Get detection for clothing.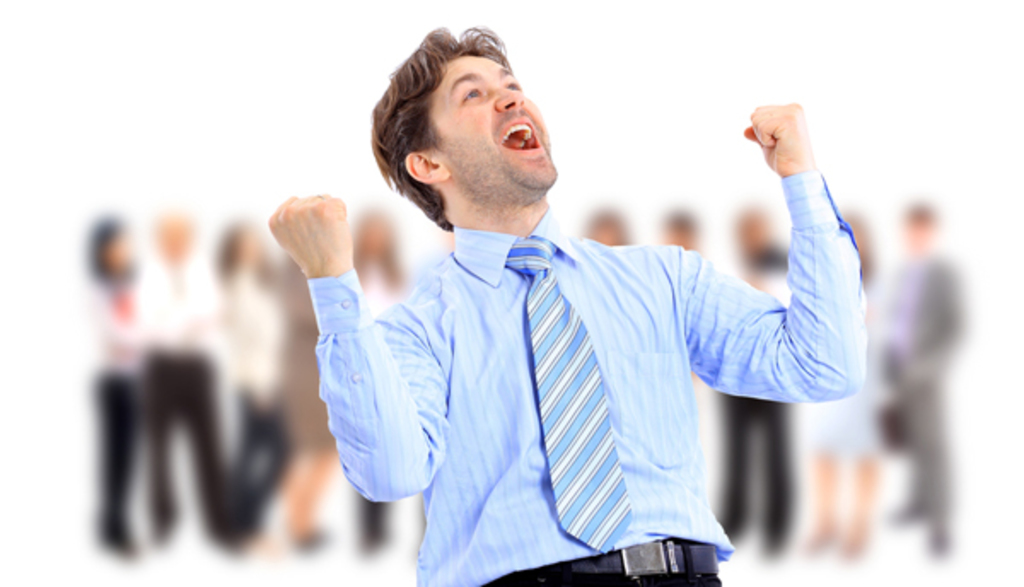
Detection: [874,249,973,538].
